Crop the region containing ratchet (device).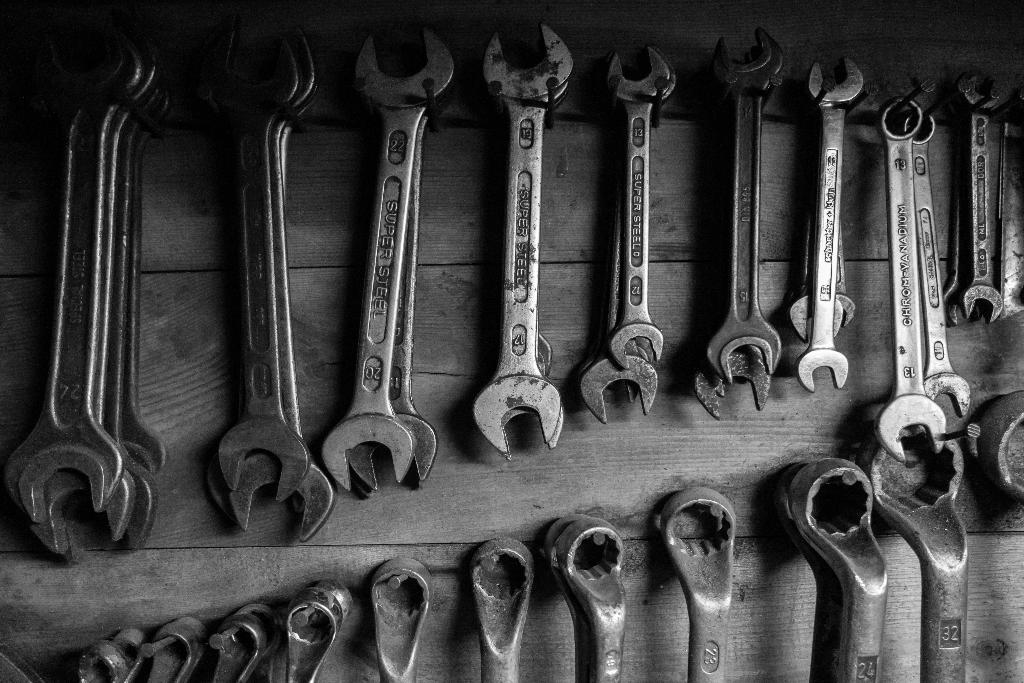
Crop region: (left=794, top=100, right=853, bottom=350).
